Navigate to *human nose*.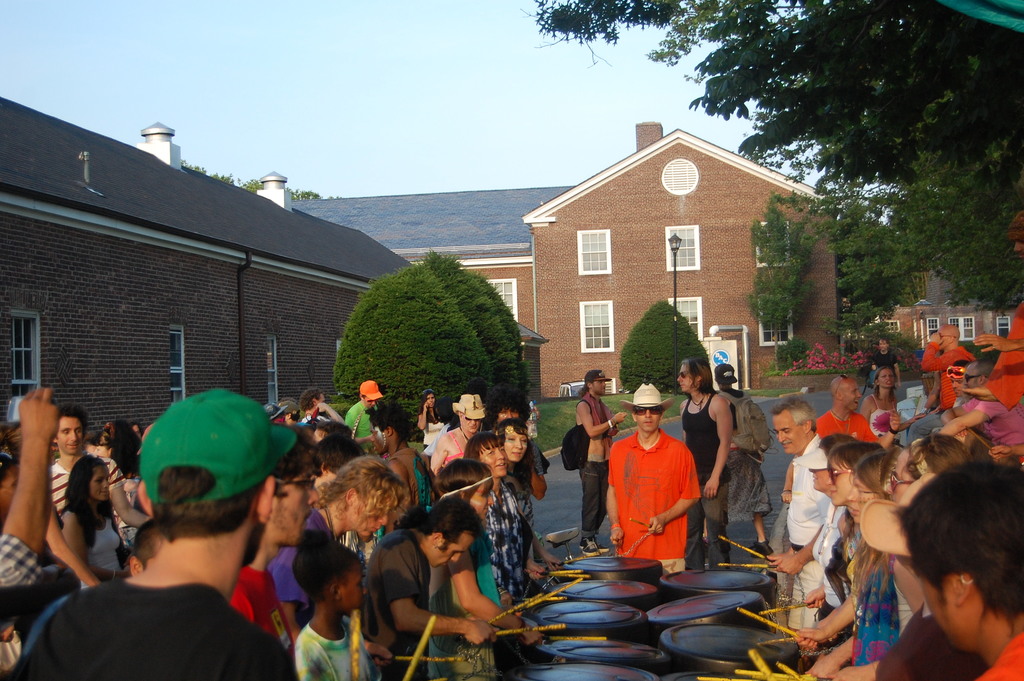
Navigation target: 885,482,889,489.
